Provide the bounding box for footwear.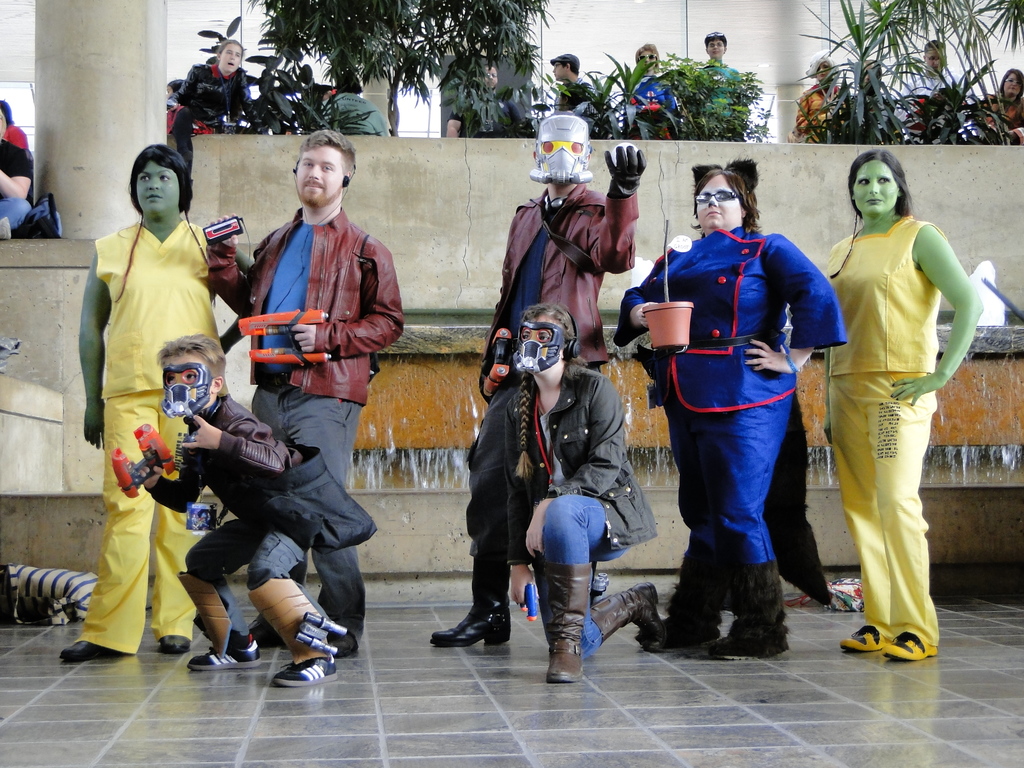
left=159, top=631, right=191, bottom=655.
